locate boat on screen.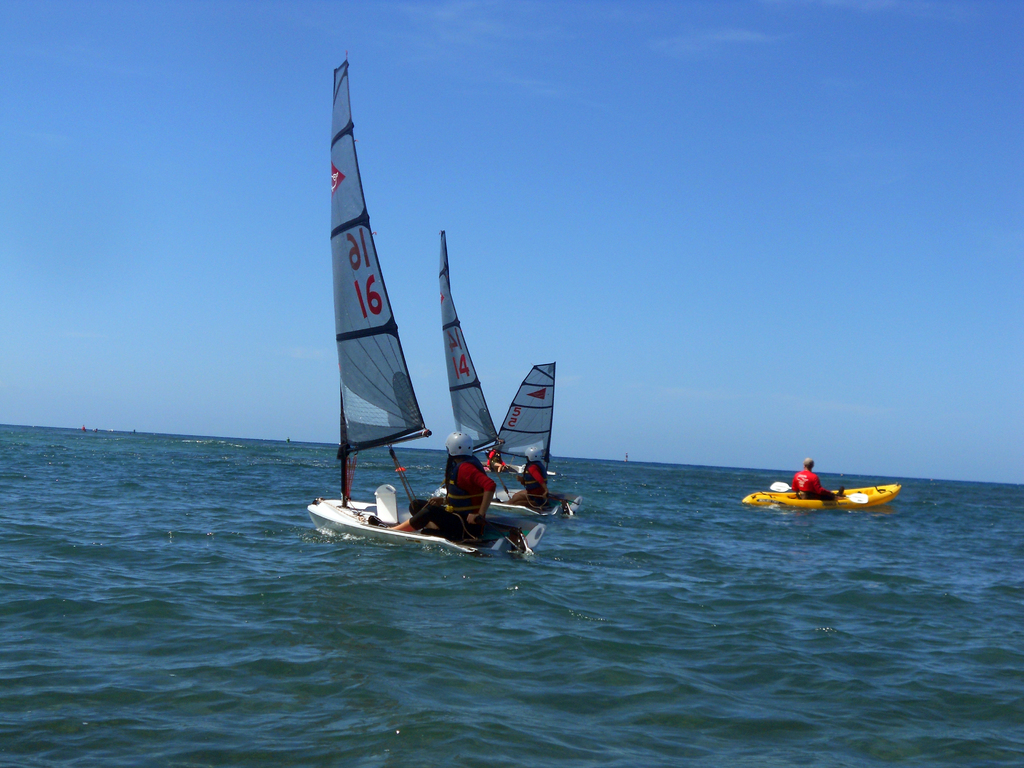
On screen at rect(481, 358, 562, 479).
